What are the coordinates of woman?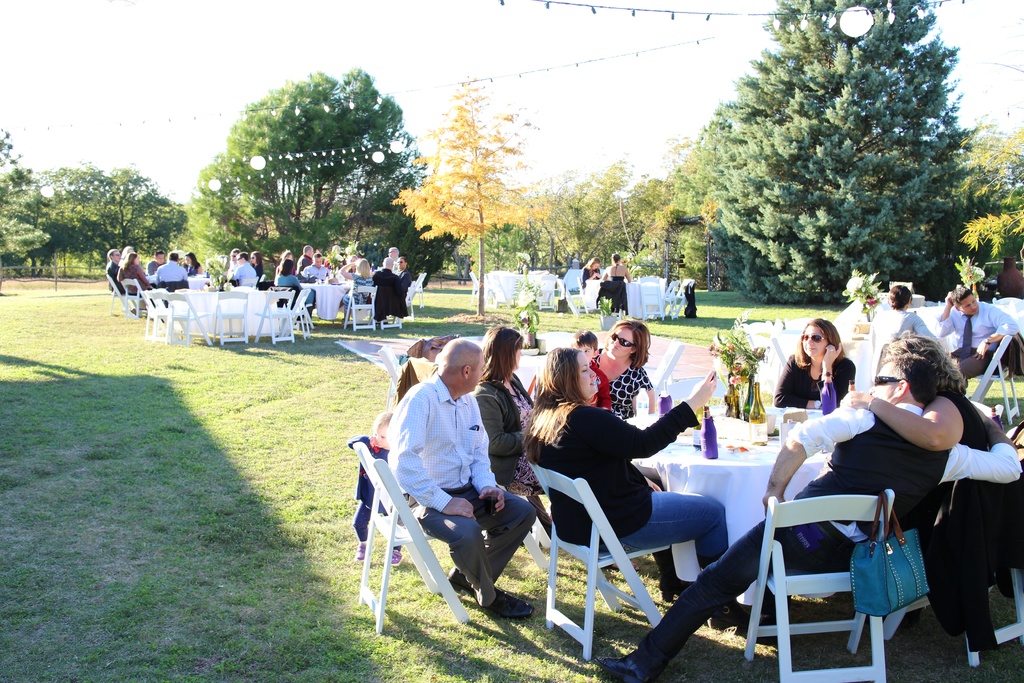
bbox=(339, 256, 374, 324).
